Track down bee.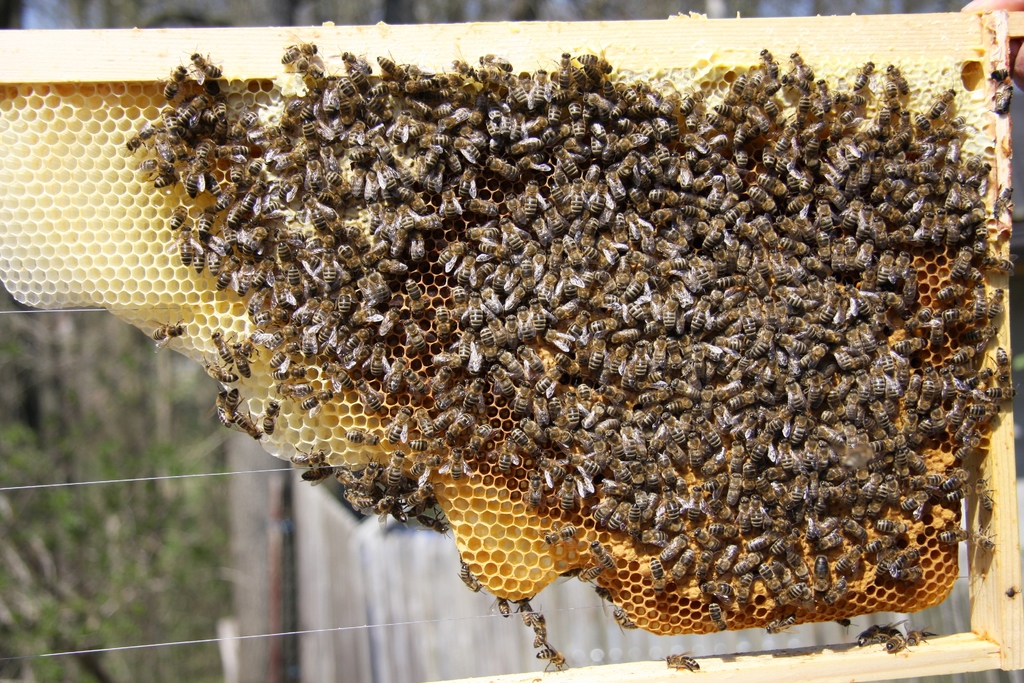
Tracked to left=591, top=335, right=608, bottom=374.
